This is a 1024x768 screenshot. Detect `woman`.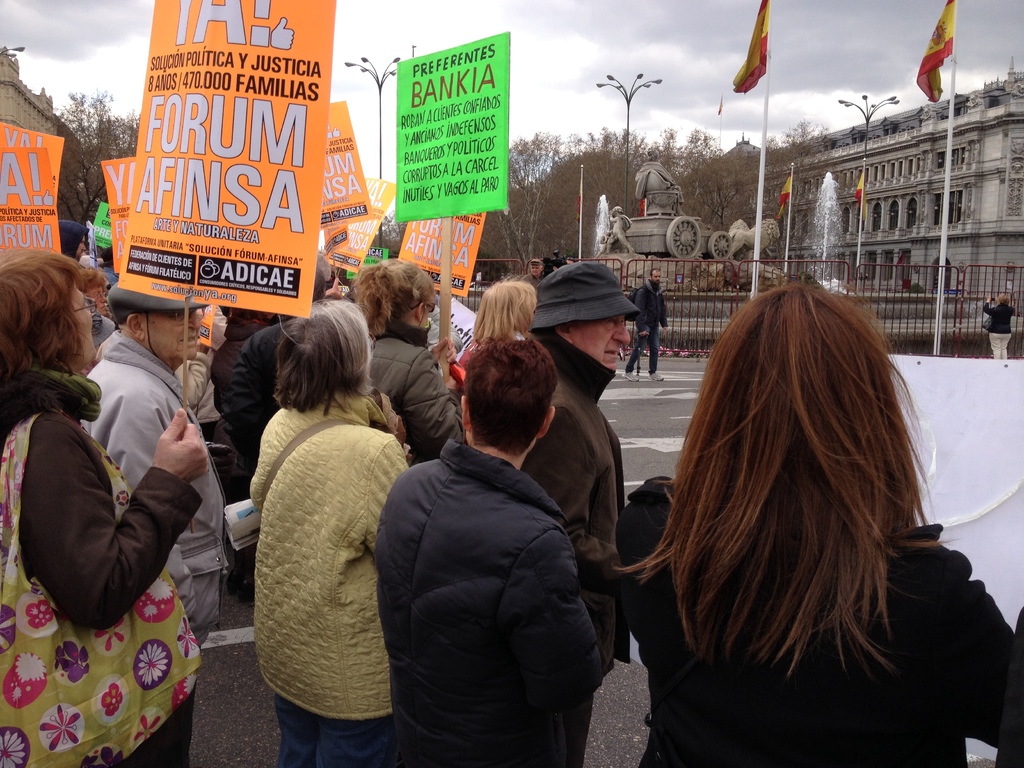
<region>982, 293, 1018, 362</region>.
